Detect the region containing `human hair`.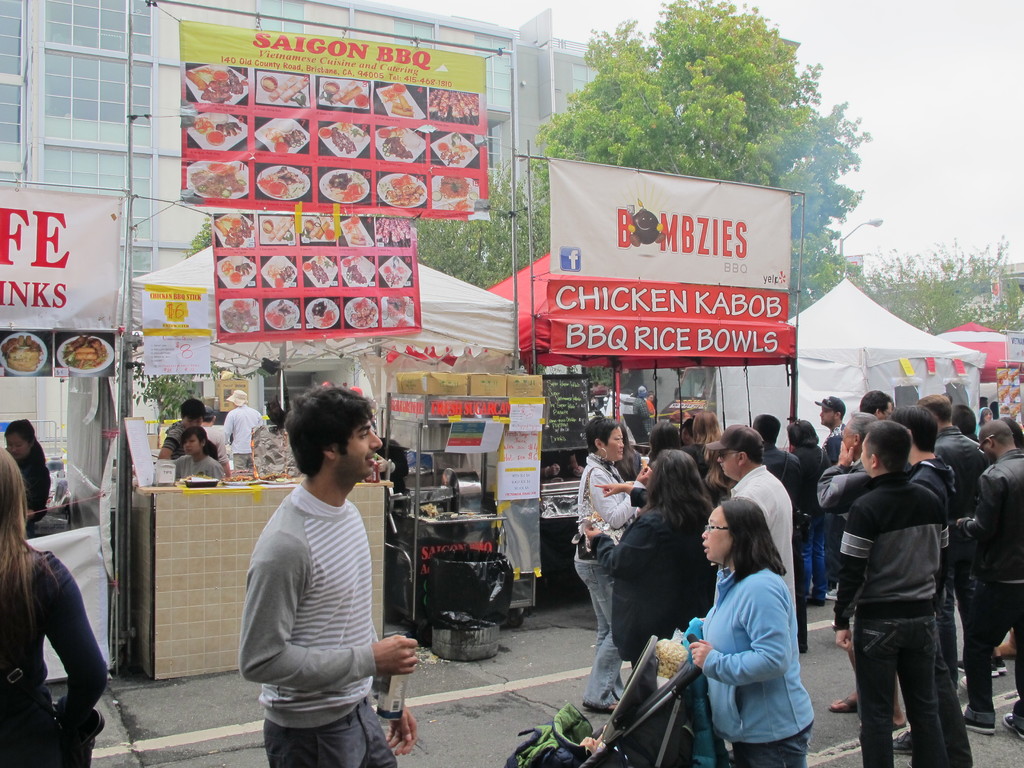
889 405 936 452.
